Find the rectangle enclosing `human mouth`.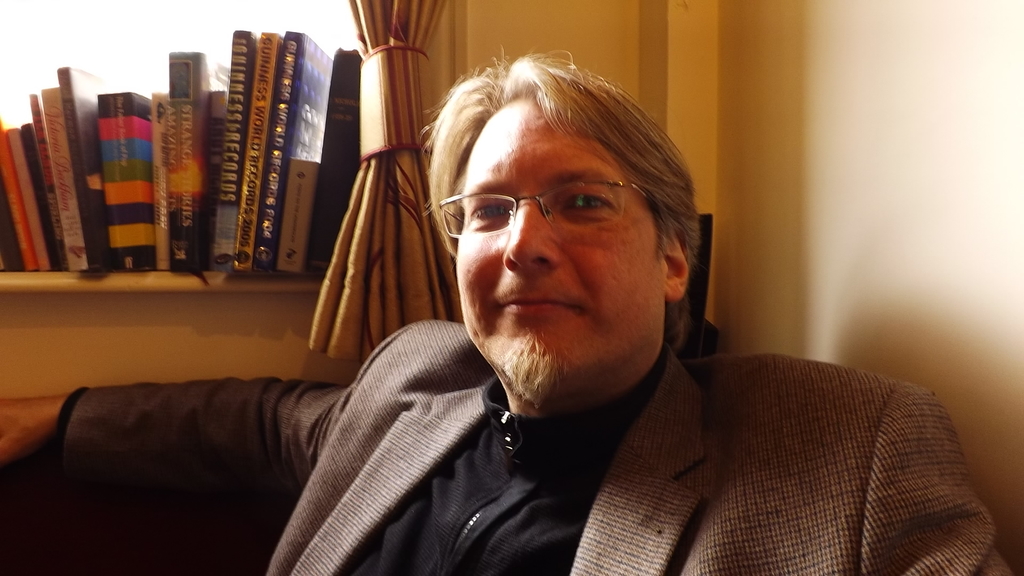
Rect(492, 288, 593, 319).
